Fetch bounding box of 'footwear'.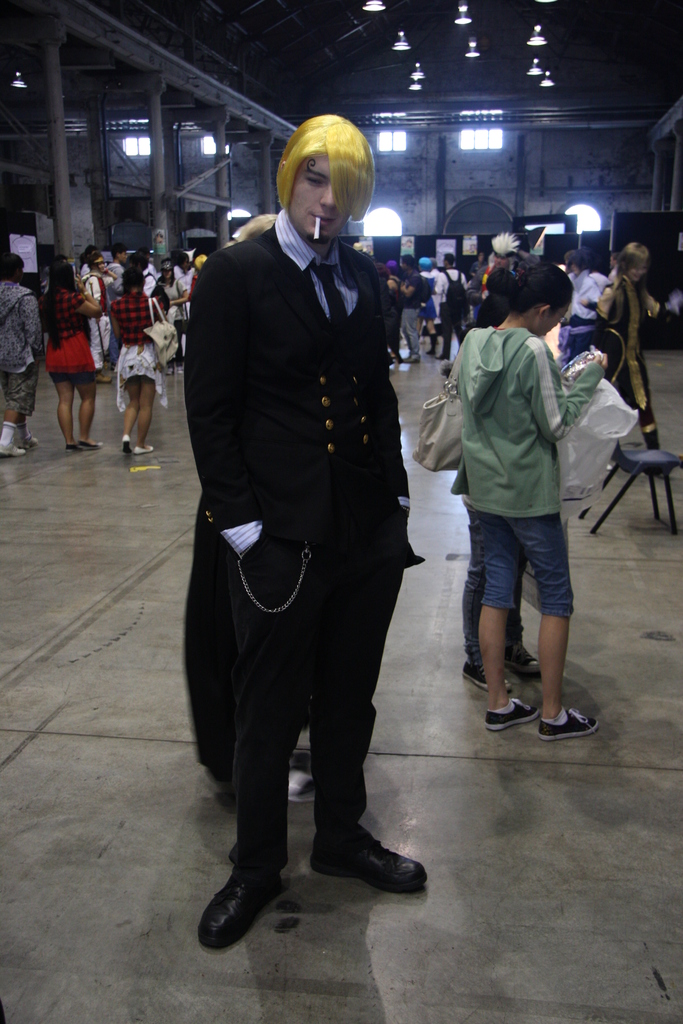
Bbox: {"left": 122, "top": 436, "right": 134, "bottom": 451}.
